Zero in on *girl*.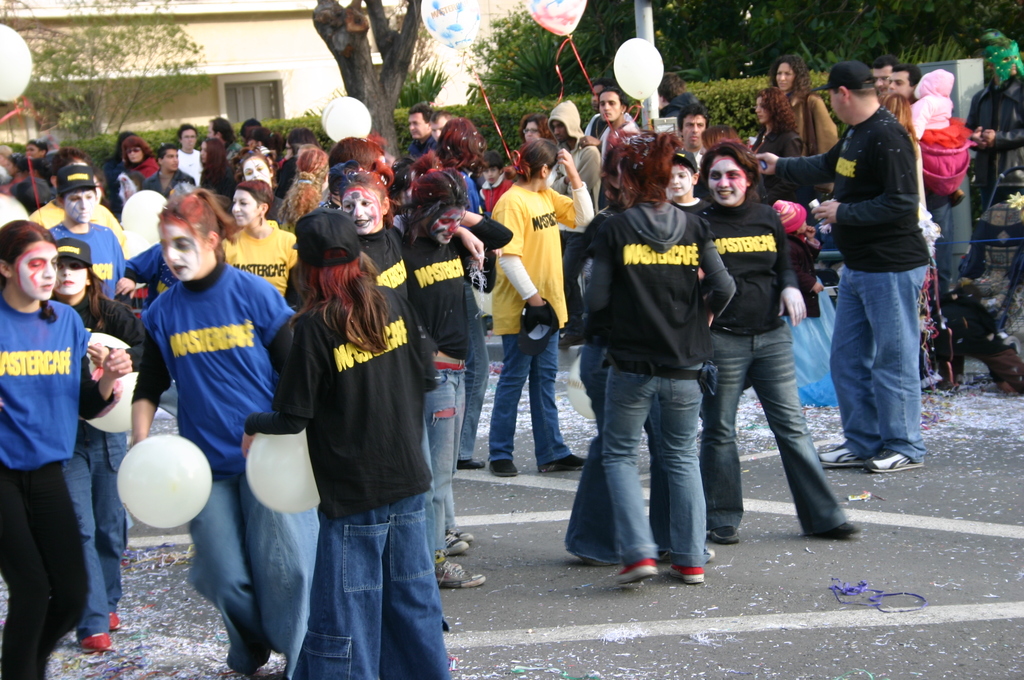
Zeroed in: box=[577, 124, 732, 578].
